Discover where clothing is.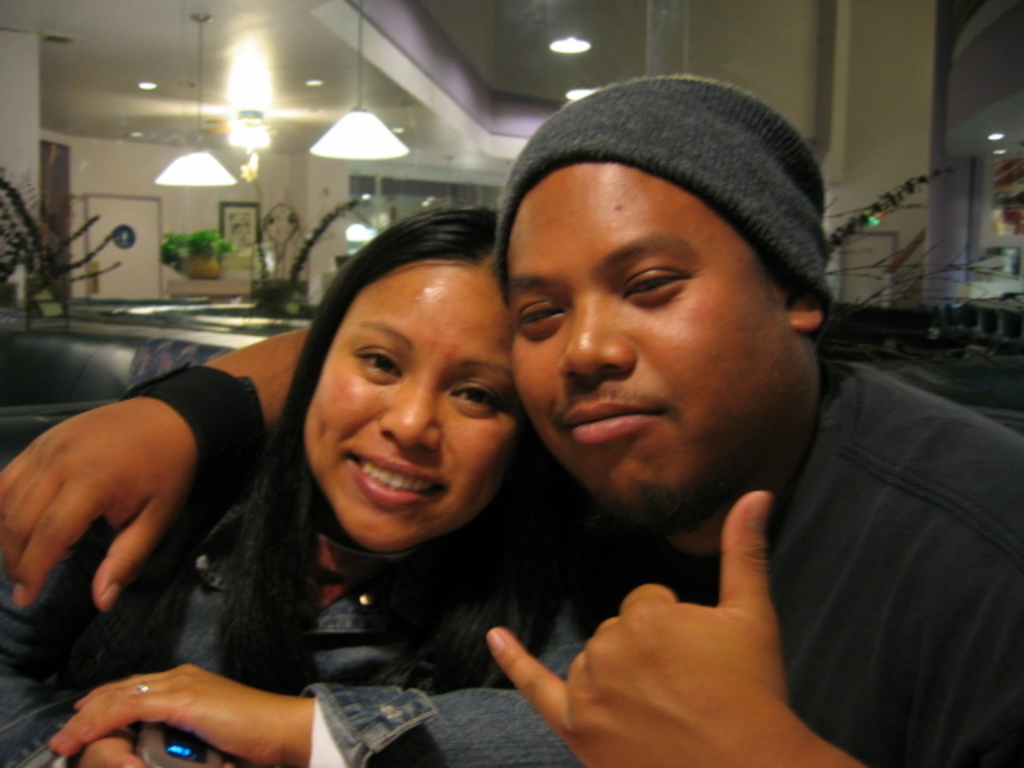
Discovered at Rect(579, 355, 1022, 766).
